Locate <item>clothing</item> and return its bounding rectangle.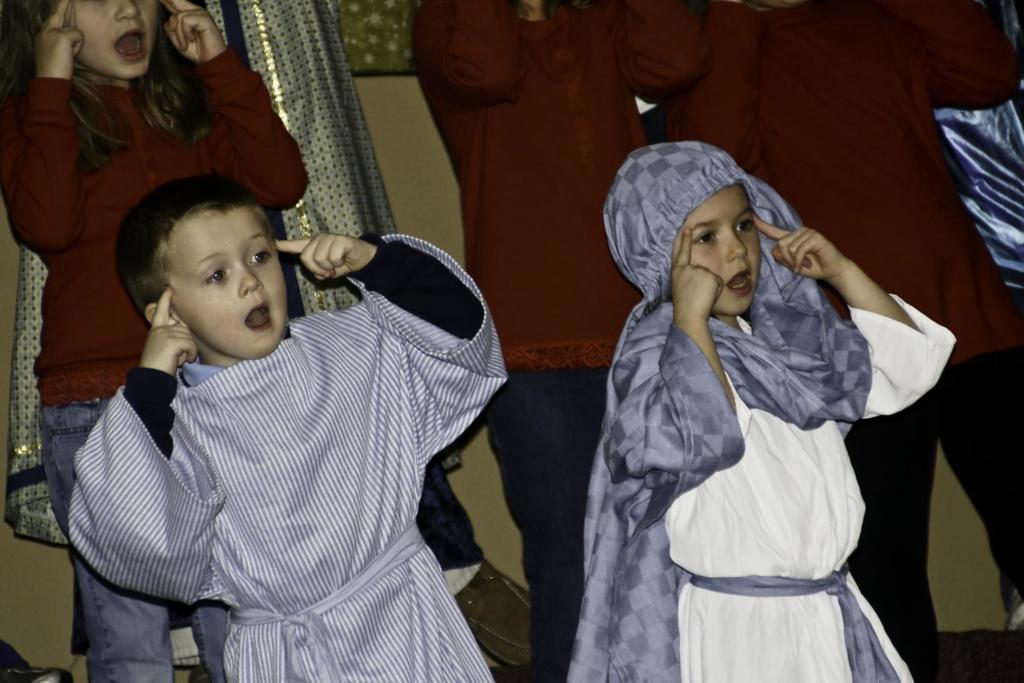
[571,136,958,679].
